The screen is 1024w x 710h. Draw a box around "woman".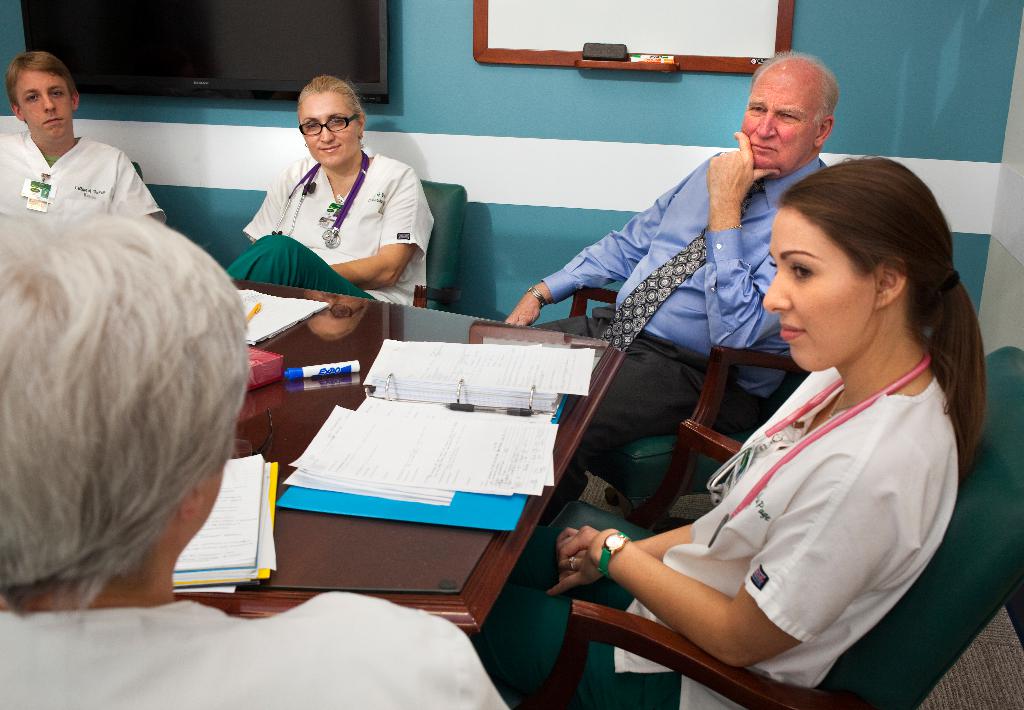
pyautogui.locateOnScreen(226, 75, 431, 313).
